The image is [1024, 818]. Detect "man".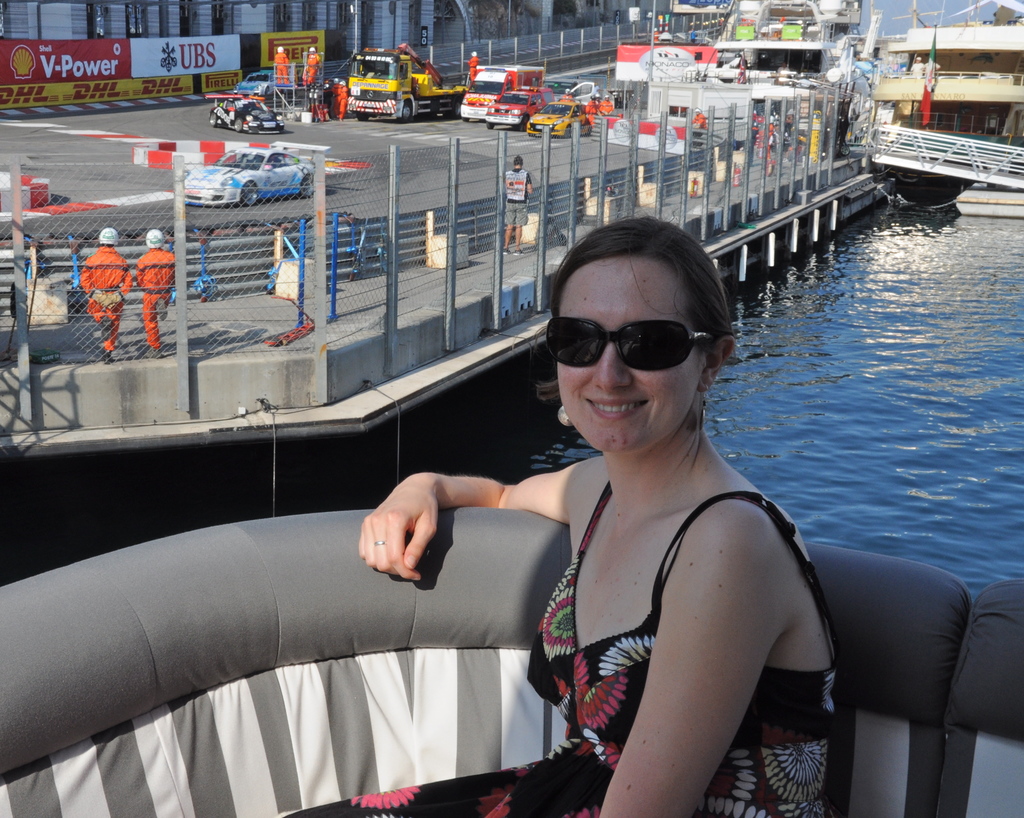
Detection: bbox(335, 81, 350, 124).
